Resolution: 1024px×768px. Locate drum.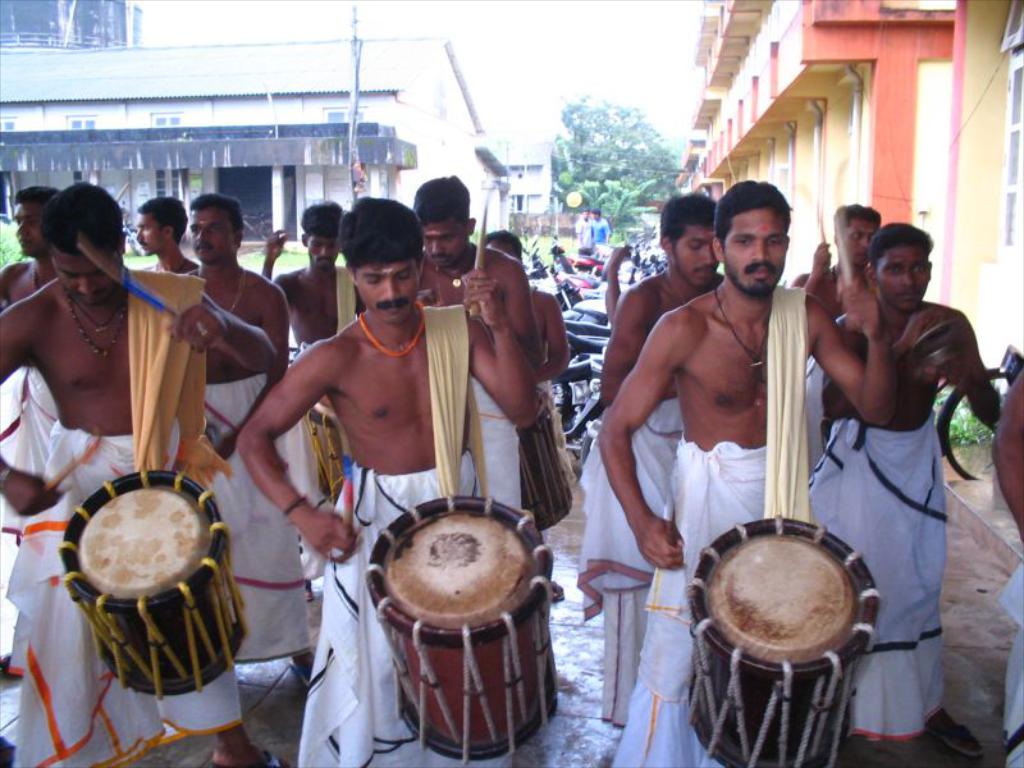
(298, 404, 342, 502).
